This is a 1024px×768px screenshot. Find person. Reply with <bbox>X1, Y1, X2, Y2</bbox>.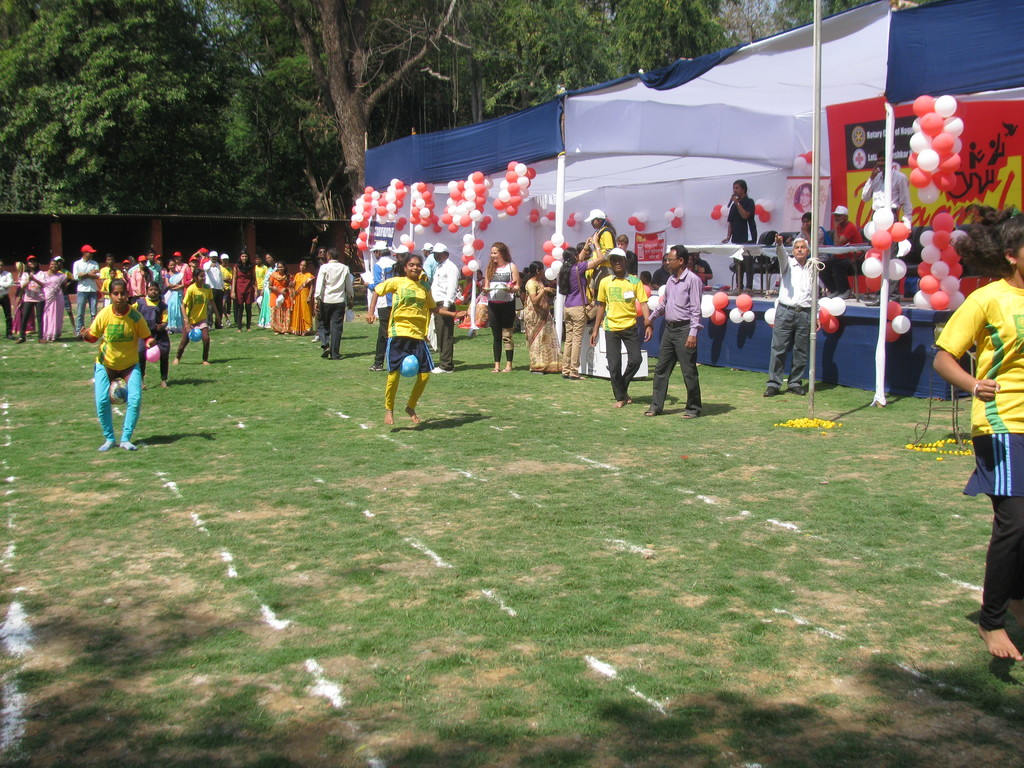
<bbox>259, 260, 291, 341</bbox>.
